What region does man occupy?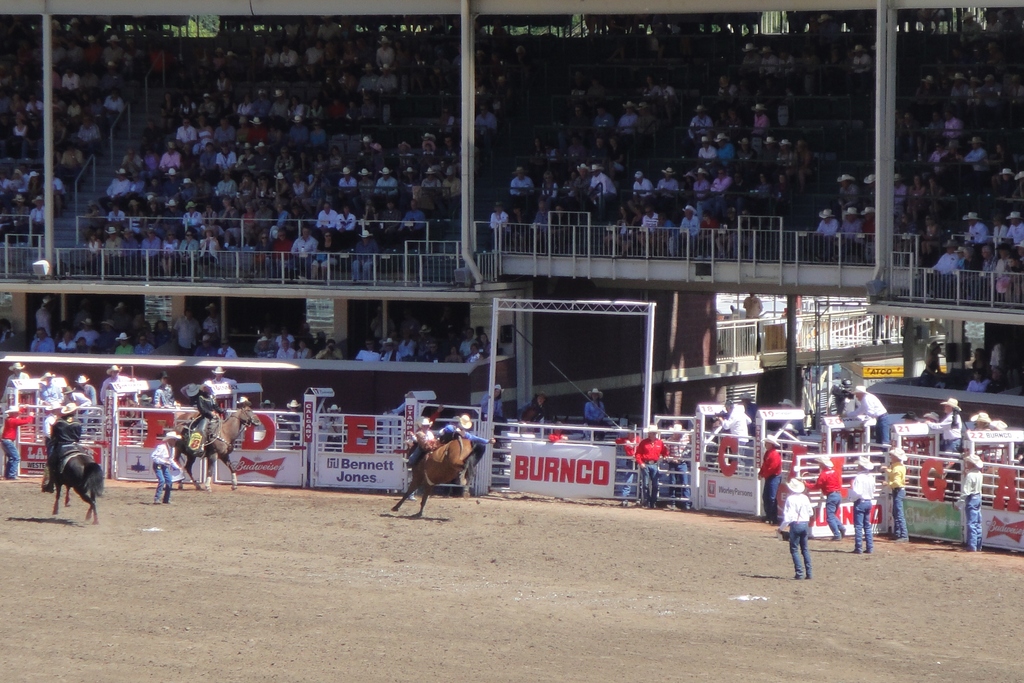
x1=184, y1=201, x2=201, y2=237.
